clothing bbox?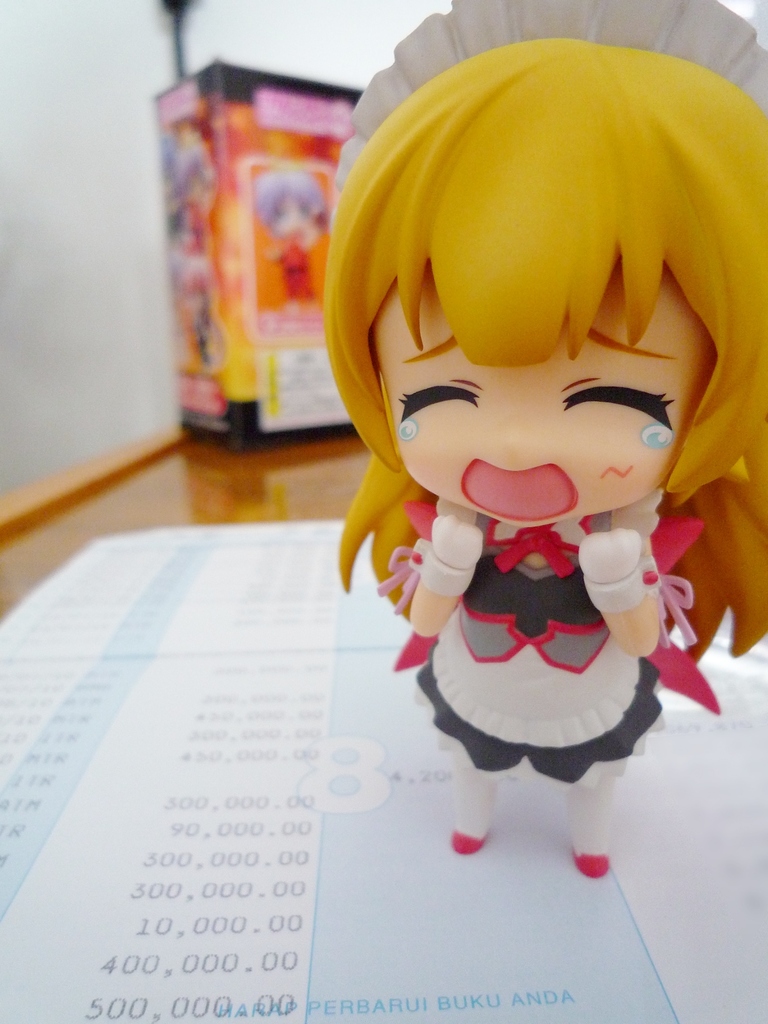
[left=175, top=252, right=209, bottom=353]
